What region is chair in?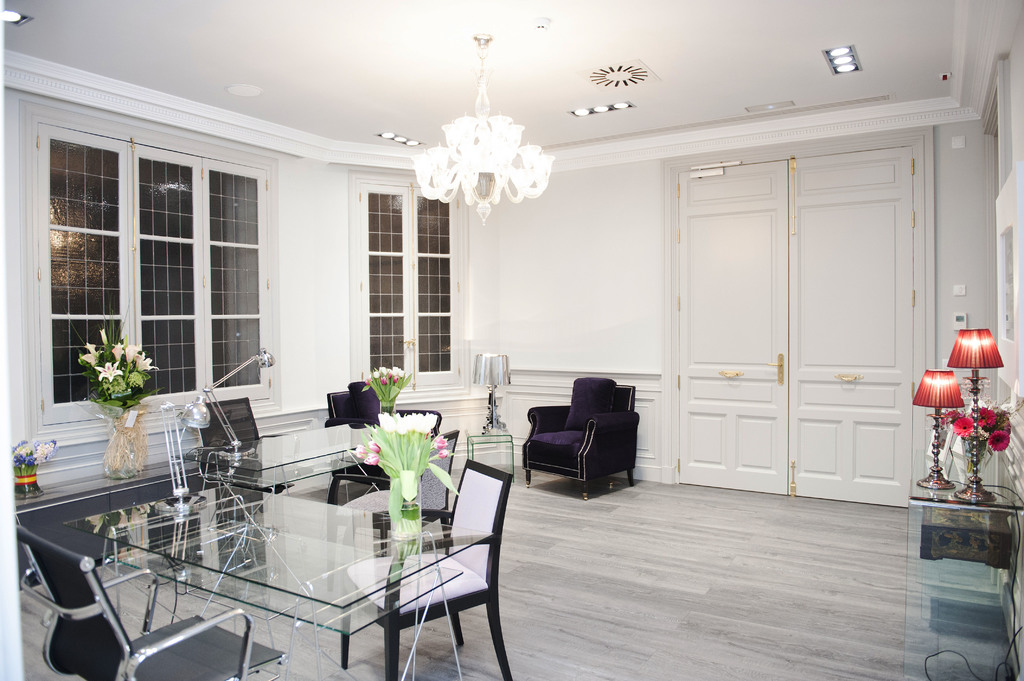
<box>191,396,285,490</box>.
